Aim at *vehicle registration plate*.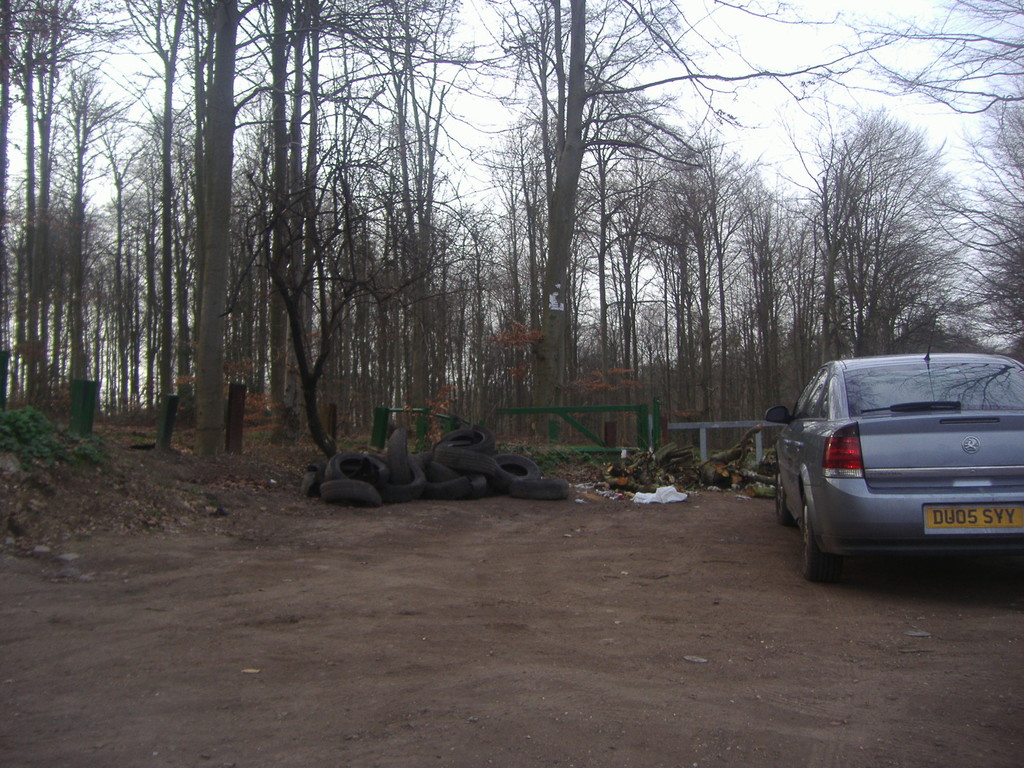
Aimed at (922,504,1023,526).
